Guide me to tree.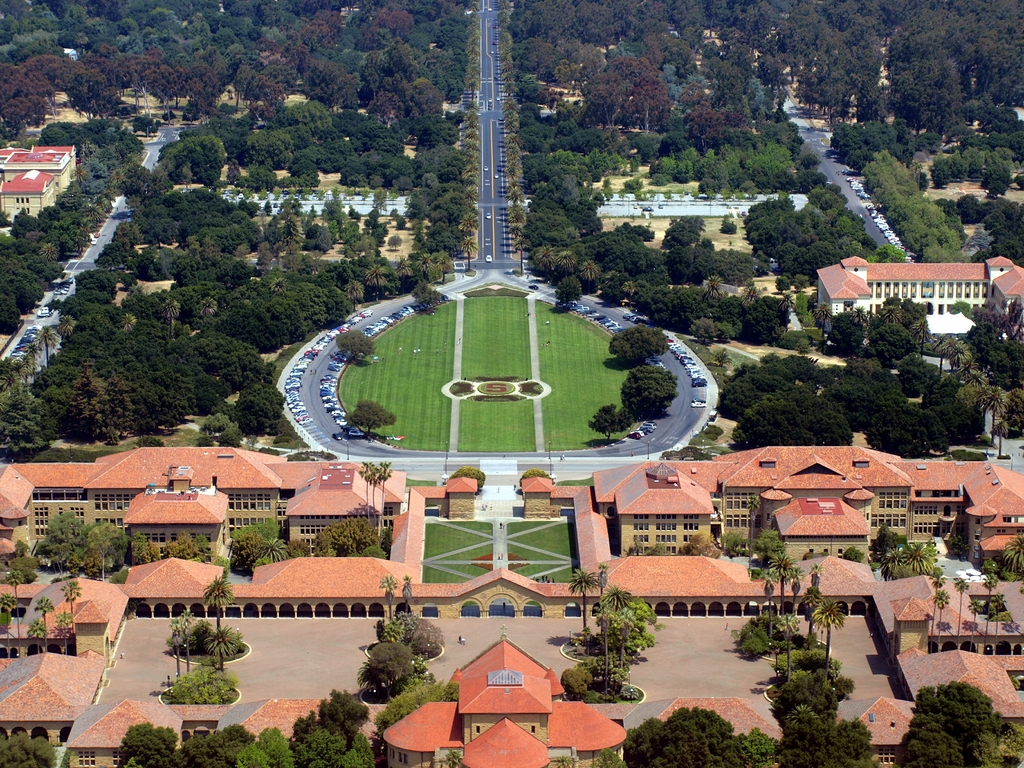
Guidance: box(333, 397, 397, 435).
